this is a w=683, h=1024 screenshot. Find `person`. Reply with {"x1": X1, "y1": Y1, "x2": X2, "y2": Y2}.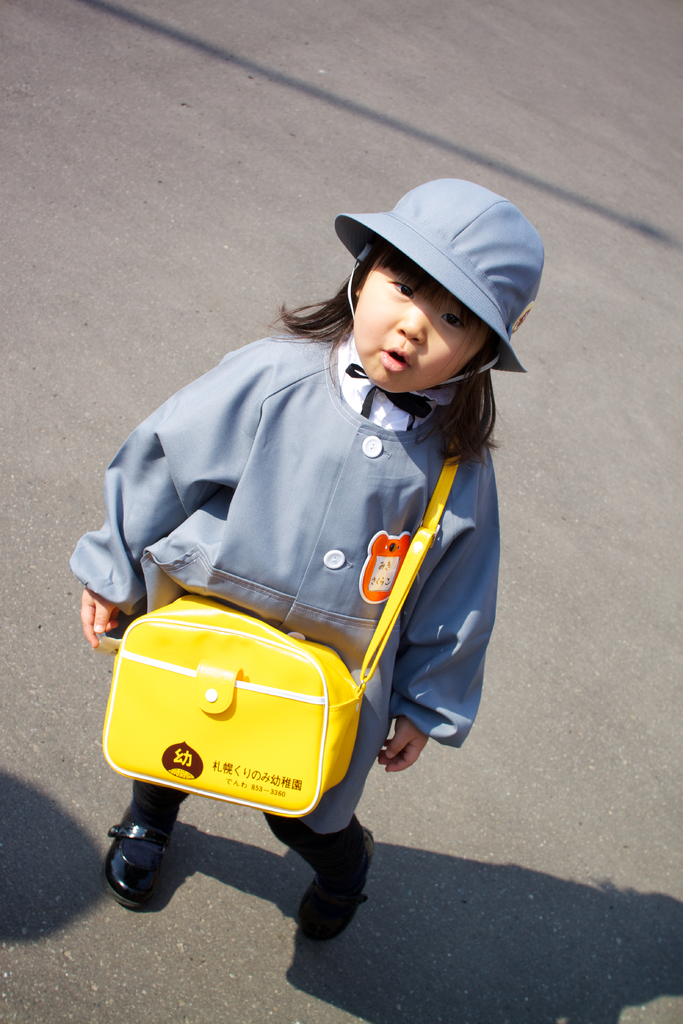
{"x1": 97, "y1": 148, "x2": 518, "y2": 905}.
